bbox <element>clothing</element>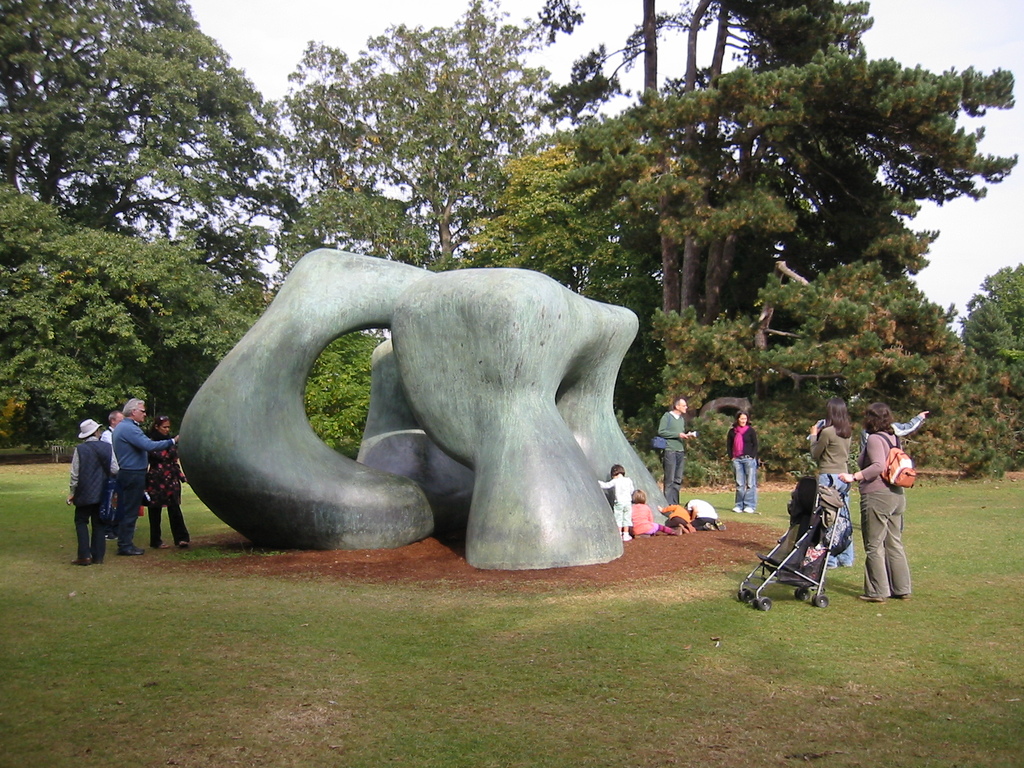
locate(720, 426, 753, 506)
